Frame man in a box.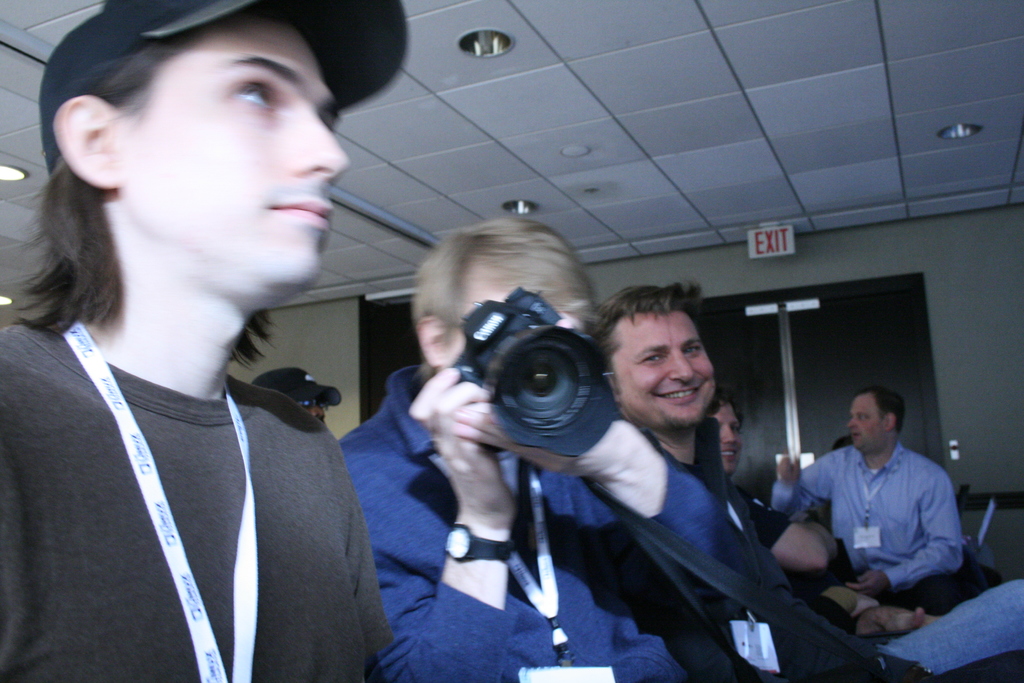
pyautogui.locateOnScreen(0, 0, 388, 682).
